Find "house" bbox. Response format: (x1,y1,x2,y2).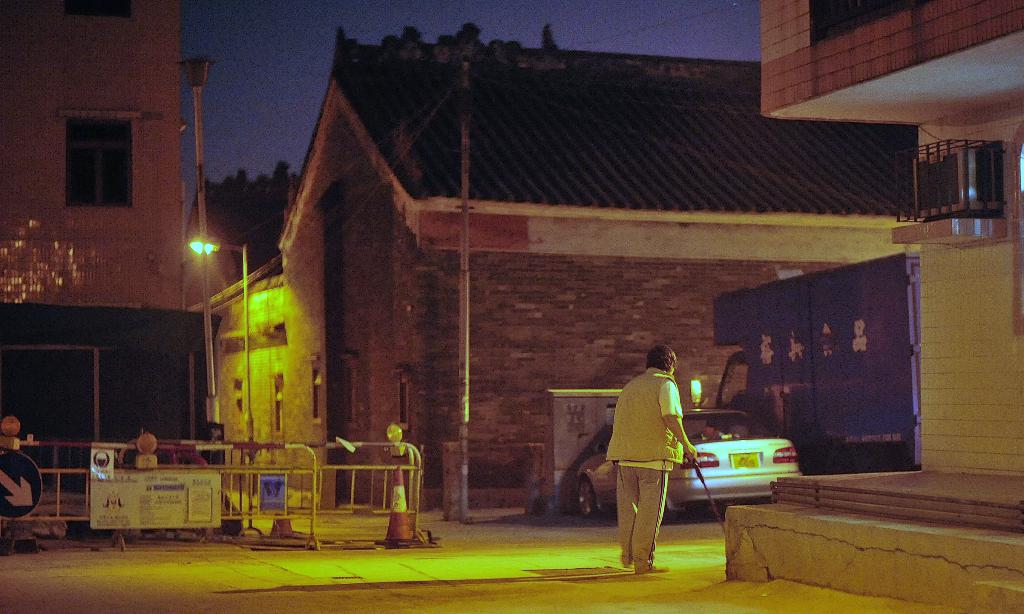
(0,6,231,497).
